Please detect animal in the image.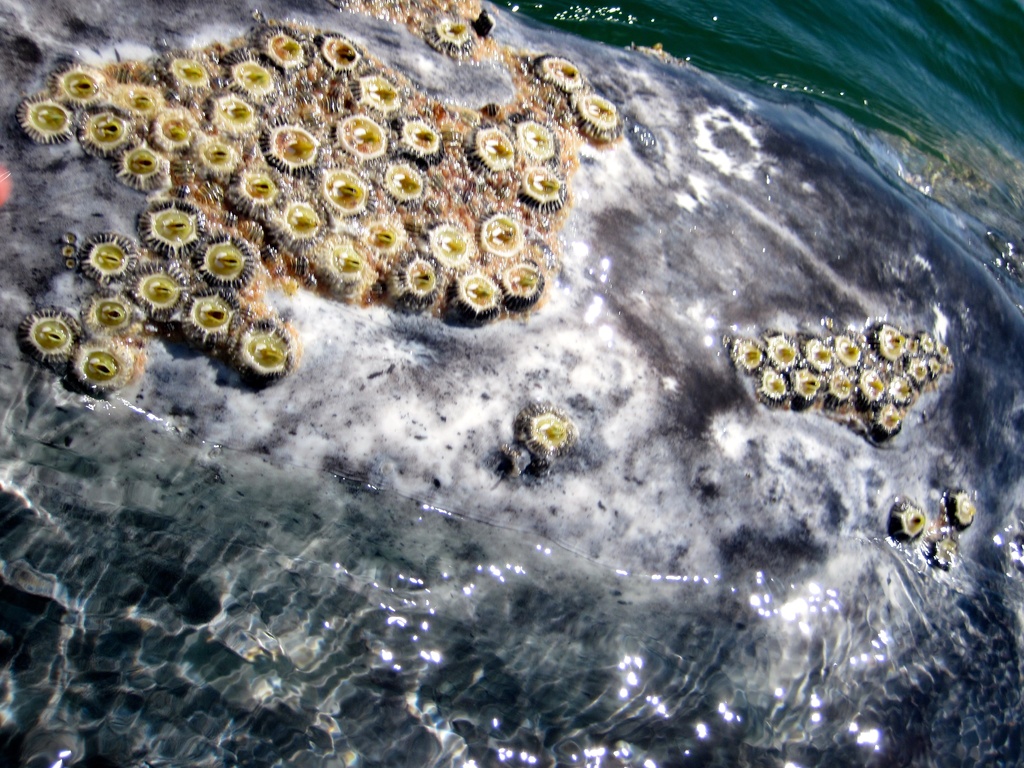
(left=924, top=525, right=963, bottom=577).
